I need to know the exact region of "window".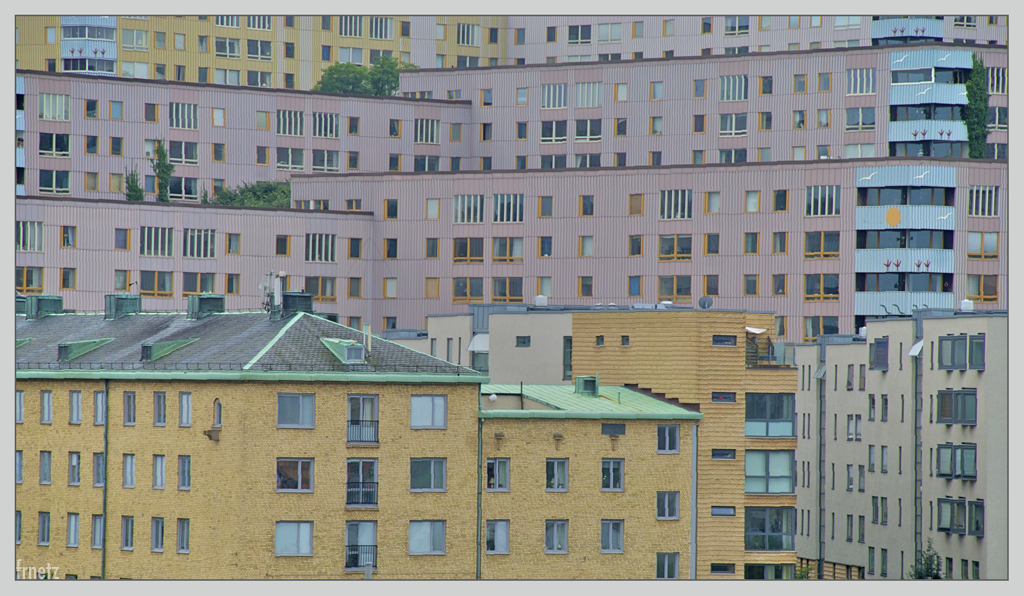
Region: l=347, t=272, r=360, b=299.
